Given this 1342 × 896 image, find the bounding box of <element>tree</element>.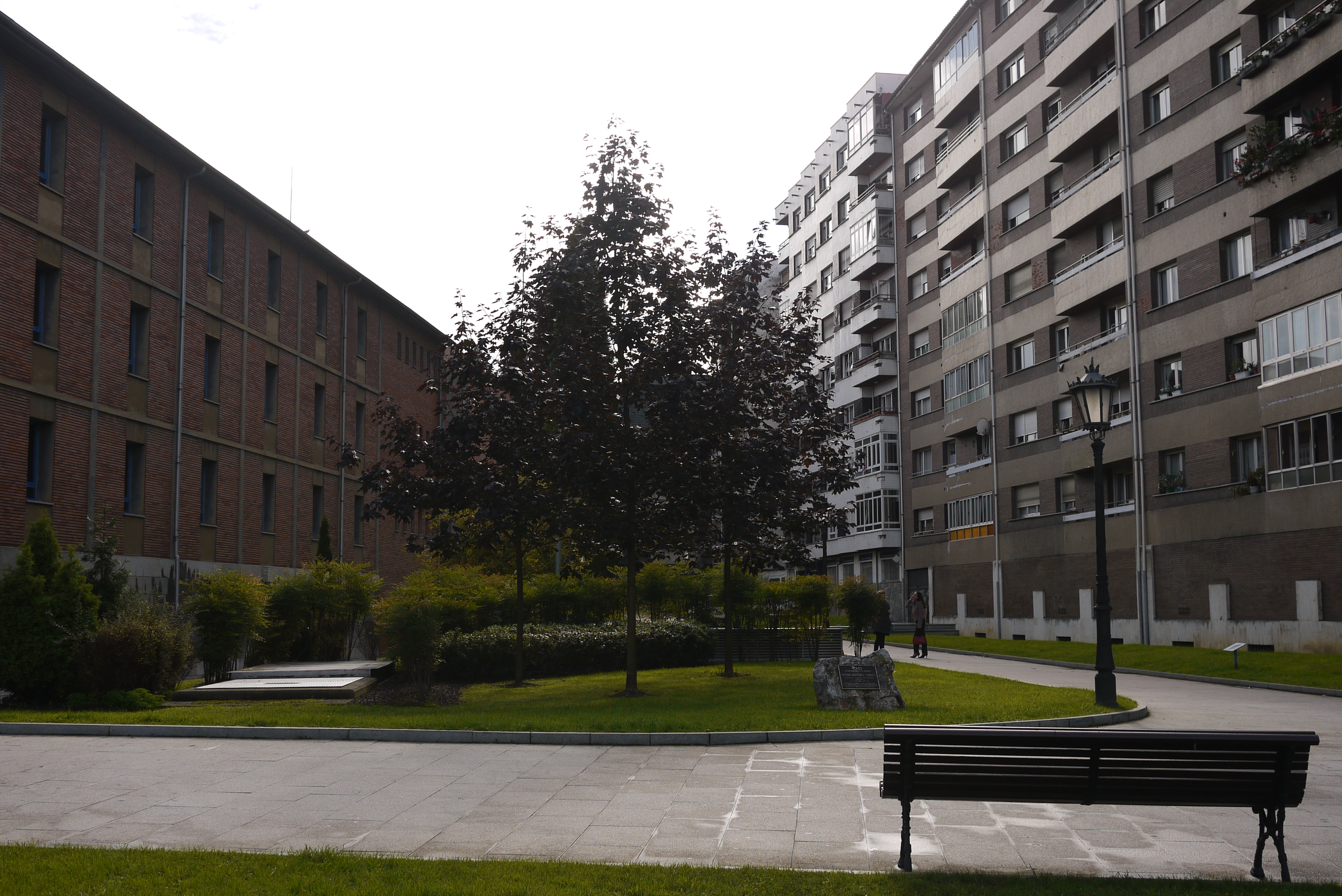
box(125, 96, 195, 229).
